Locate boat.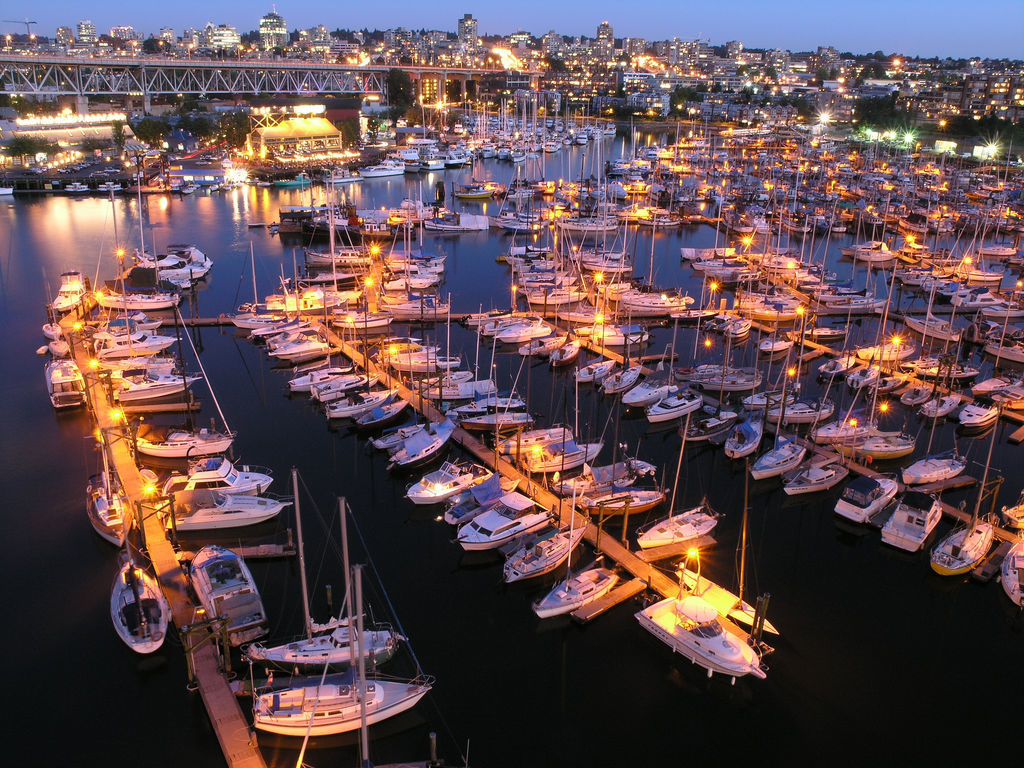
Bounding box: (786, 380, 832, 427).
